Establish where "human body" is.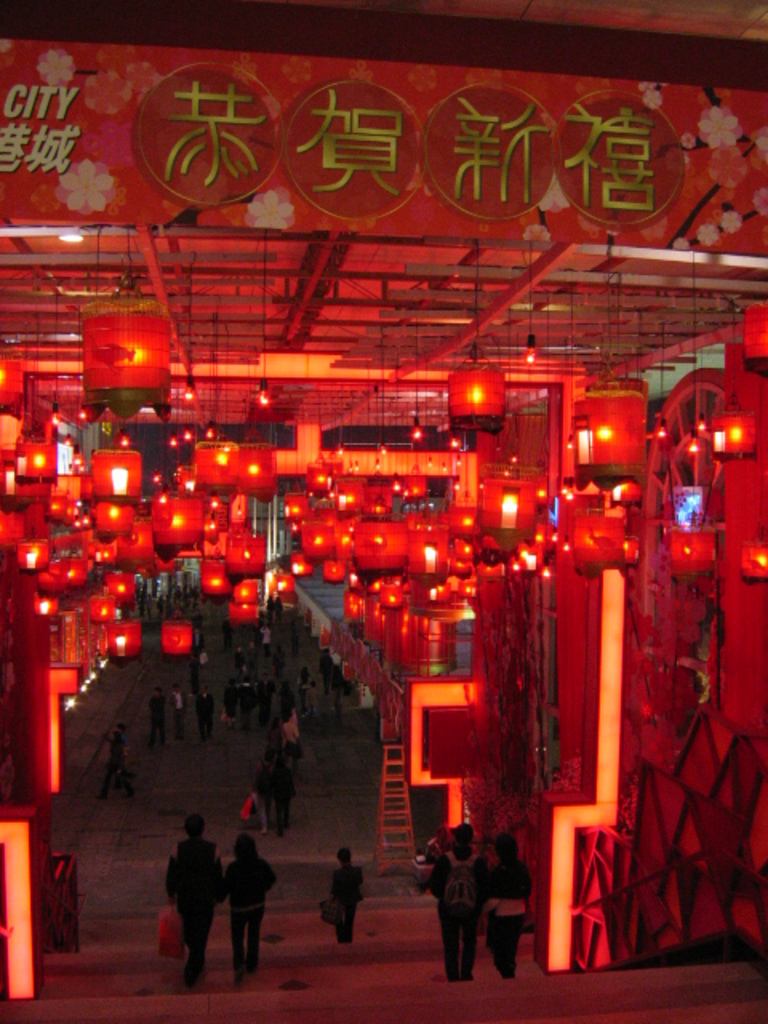
Established at bbox=[278, 597, 294, 627].
